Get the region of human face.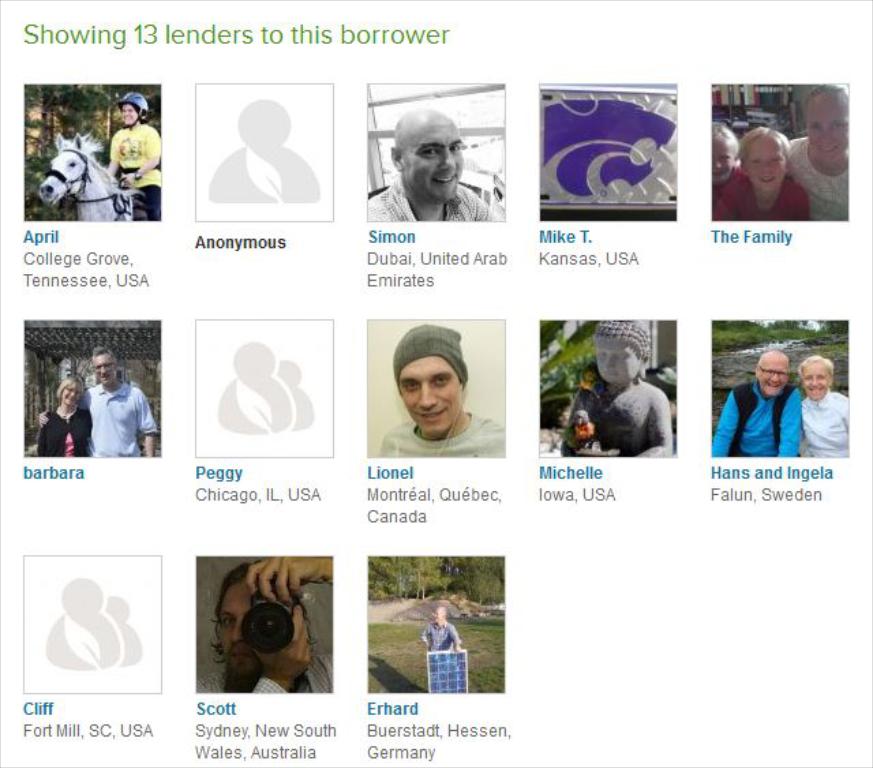
locate(400, 110, 462, 203).
